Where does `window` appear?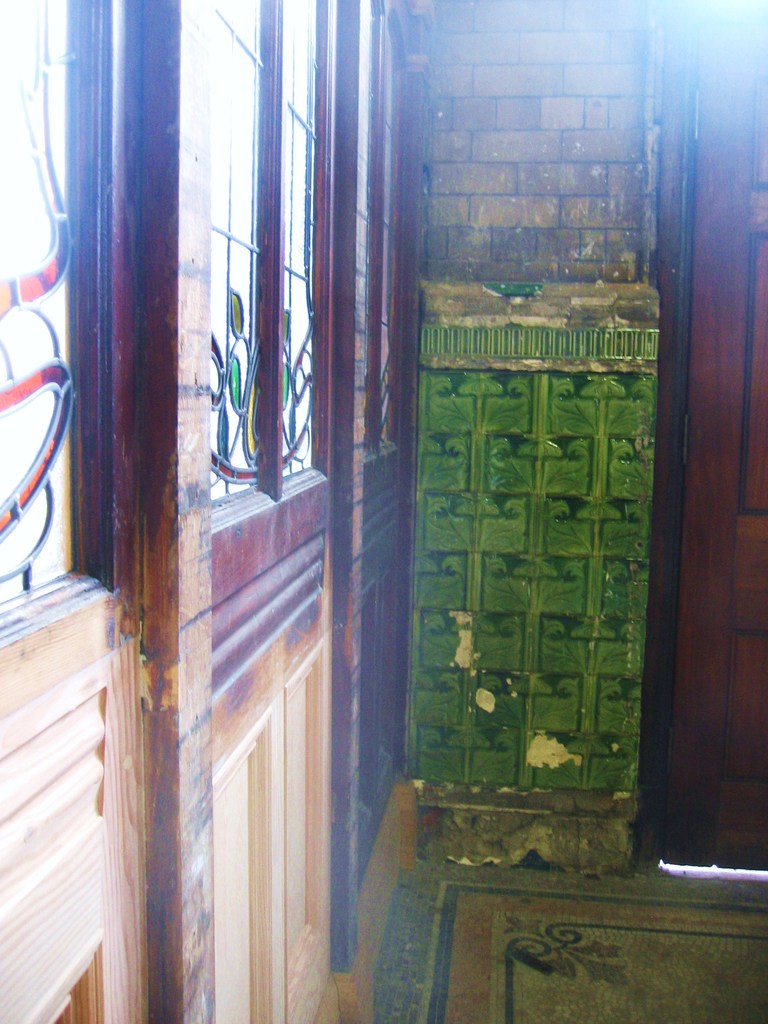
Appears at [x1=0, y1=0, x2=147, y2=636].
